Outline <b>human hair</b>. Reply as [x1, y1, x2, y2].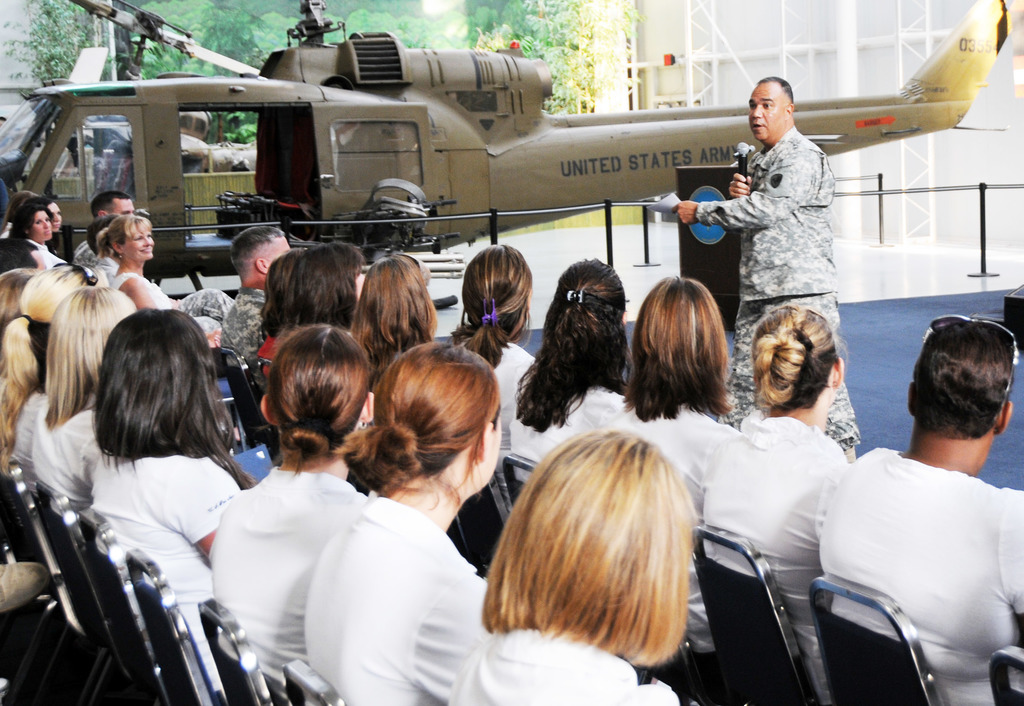
[0, 232, 38, 273].
